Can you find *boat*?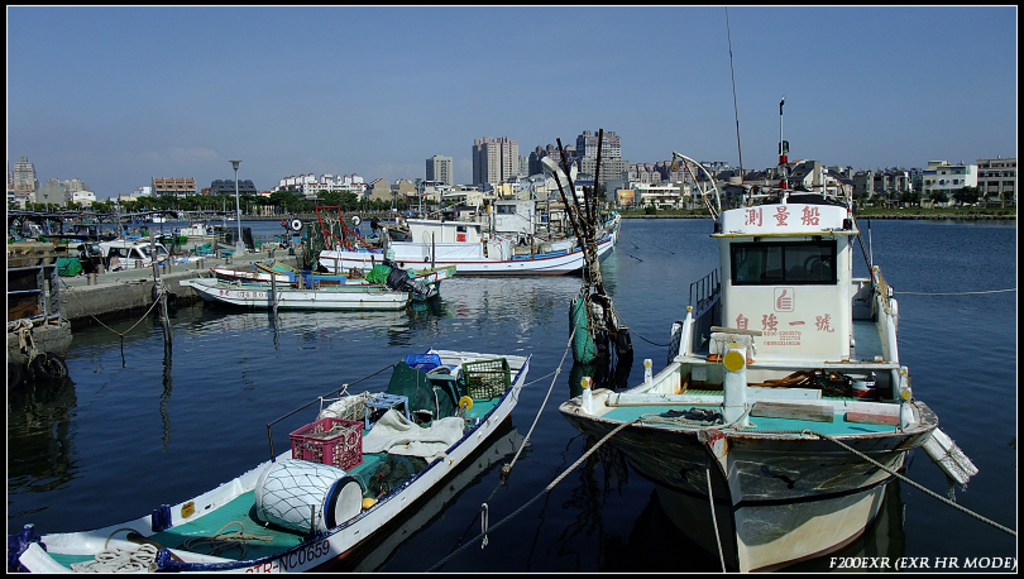
Yes, bounding box: crop(558, 0, 1023, 578).
